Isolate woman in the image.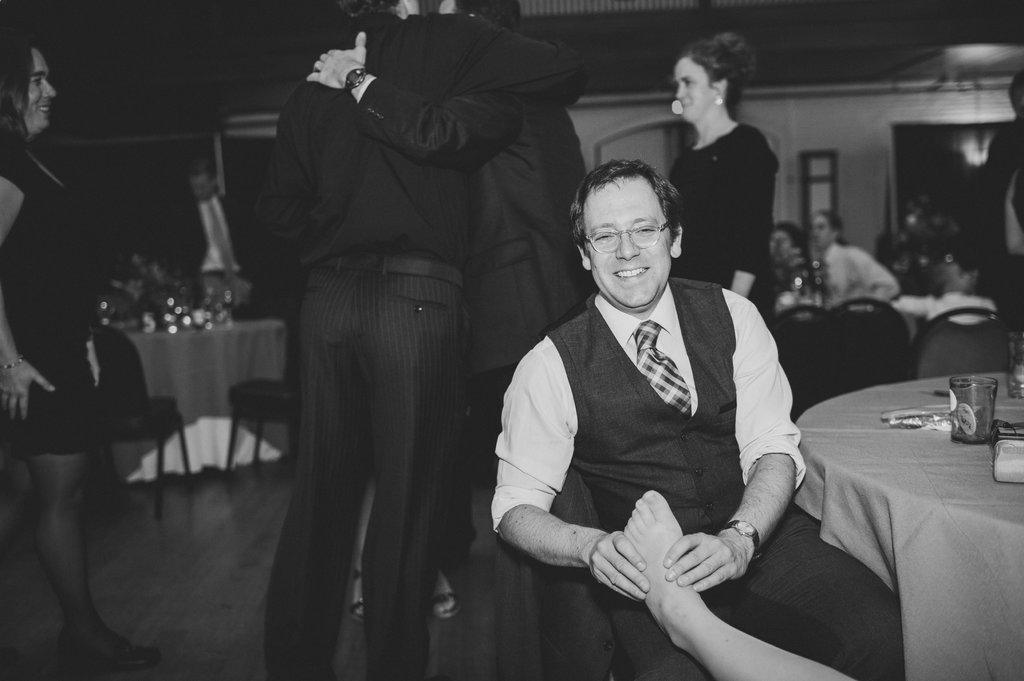
Isolated region: box=[0, 31, 161, 680].
